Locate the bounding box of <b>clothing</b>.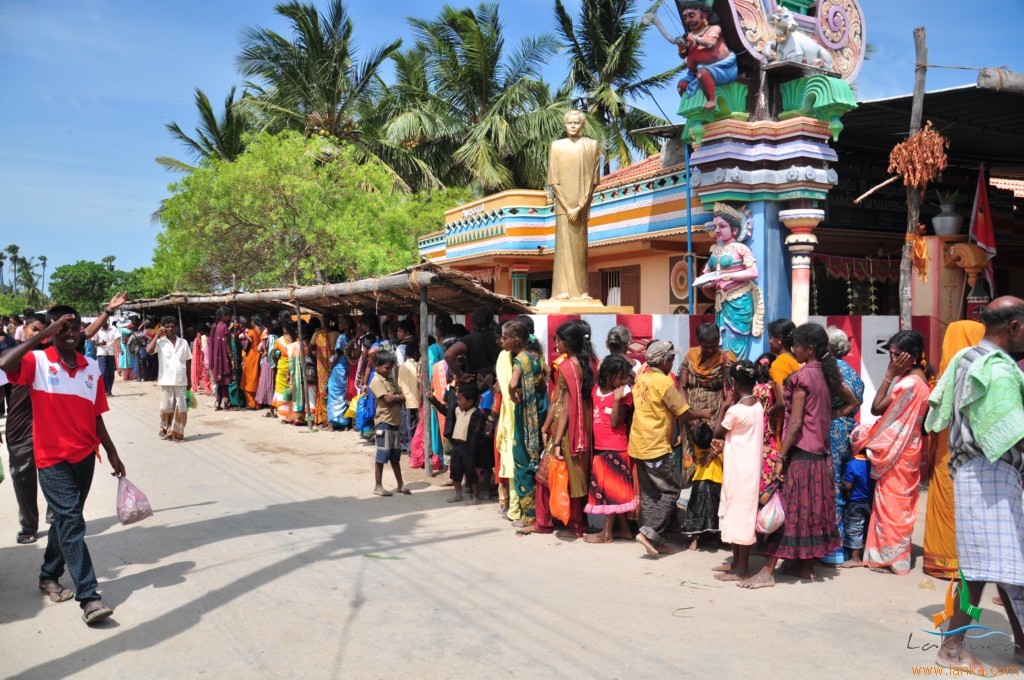
Bounding box: [left=0, top=336, right=39, bottom=530].
